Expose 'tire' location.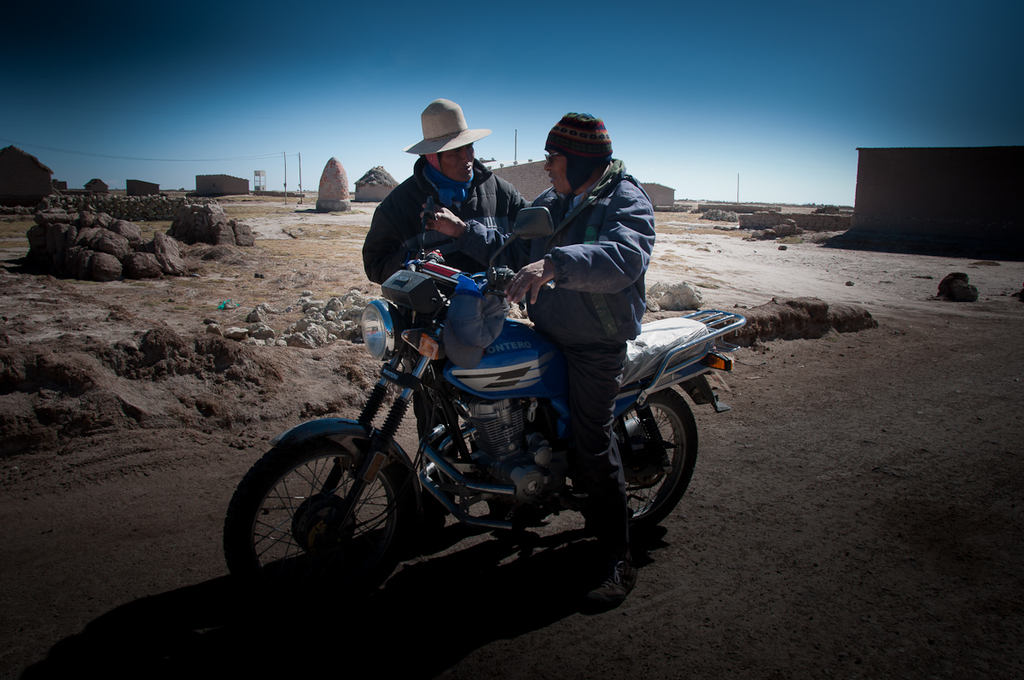
Exposed at bbox(602, 382, 693, 526).
